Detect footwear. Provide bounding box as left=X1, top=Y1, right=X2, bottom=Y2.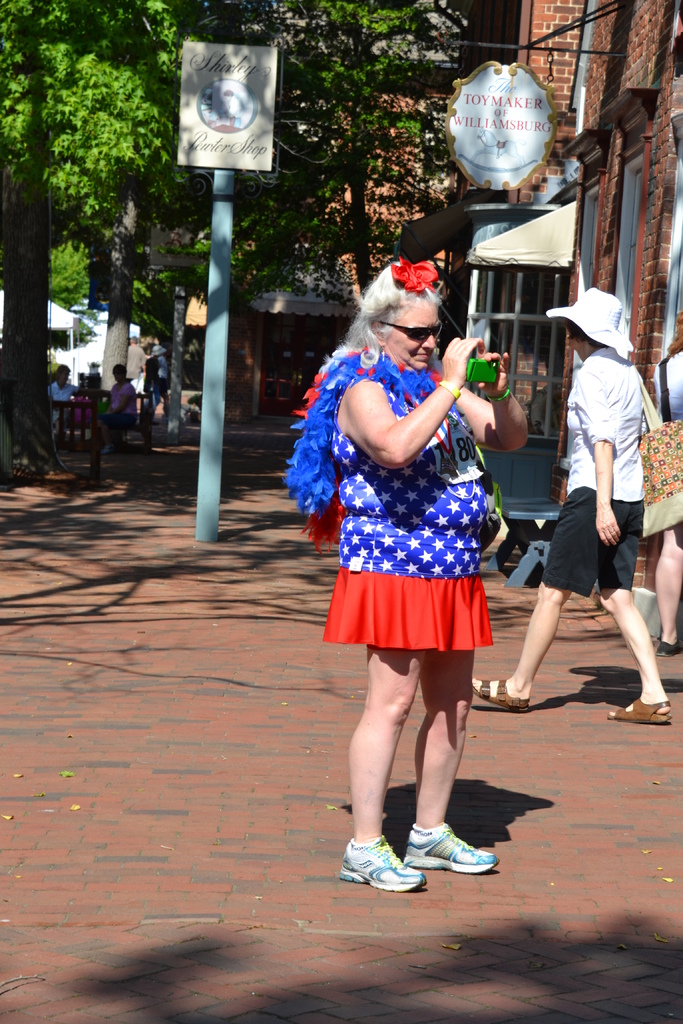
left=470, top=678, right=530, bottom=716.
